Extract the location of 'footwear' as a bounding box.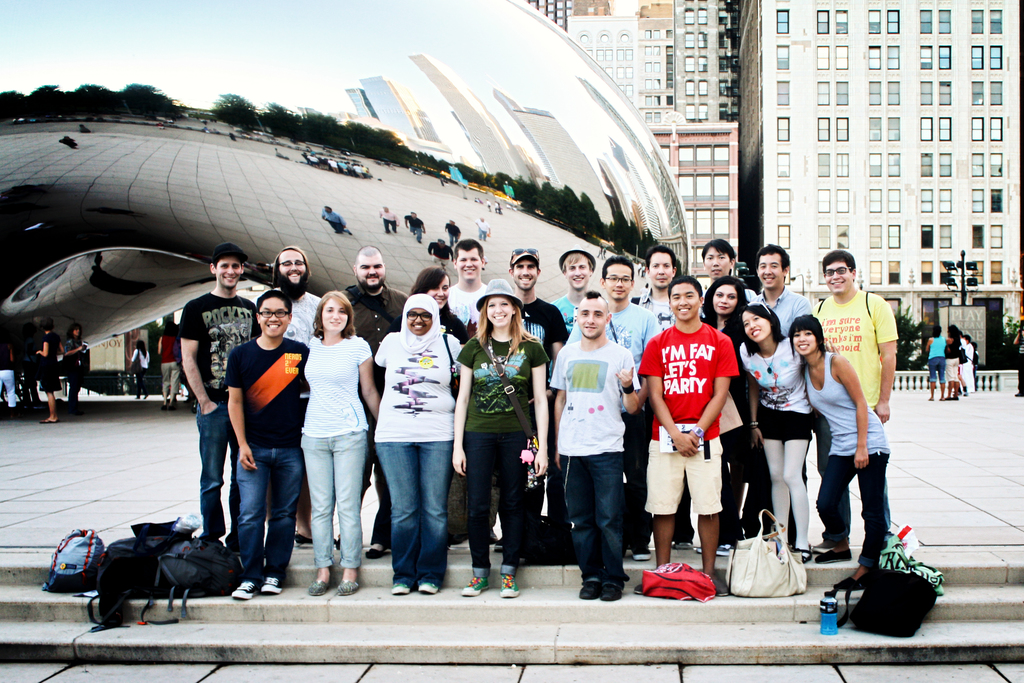
(left=601, top=575, right=628, bottom=602).
